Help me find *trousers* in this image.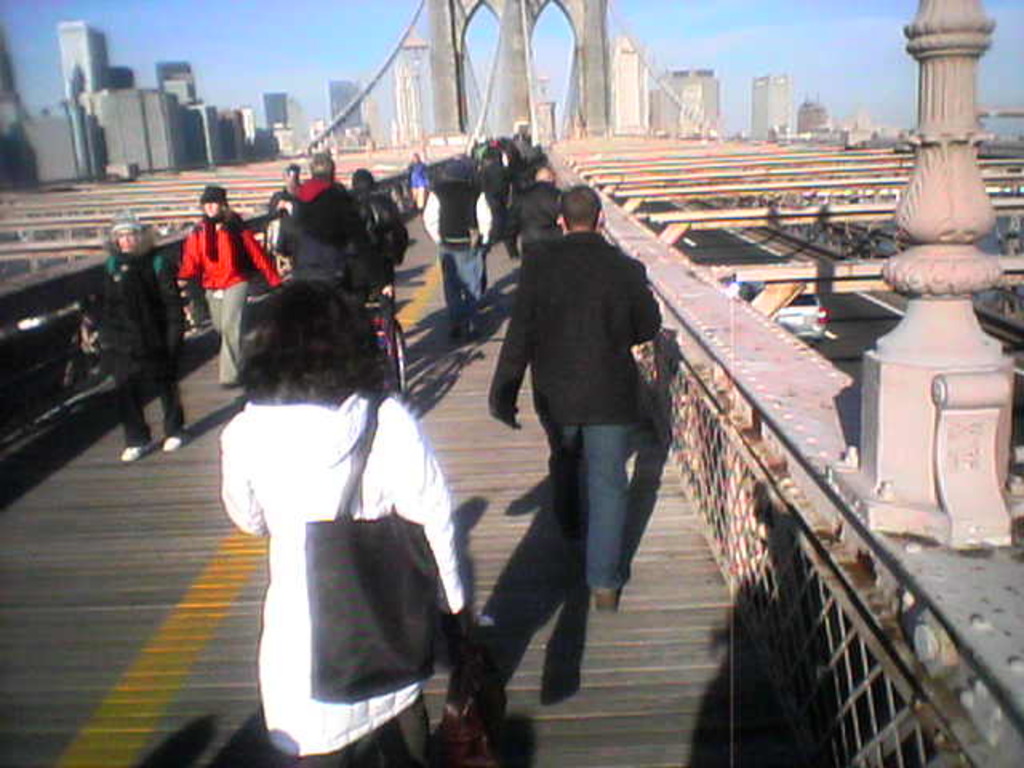
Found it: <box>275,696,435,766</box>.
